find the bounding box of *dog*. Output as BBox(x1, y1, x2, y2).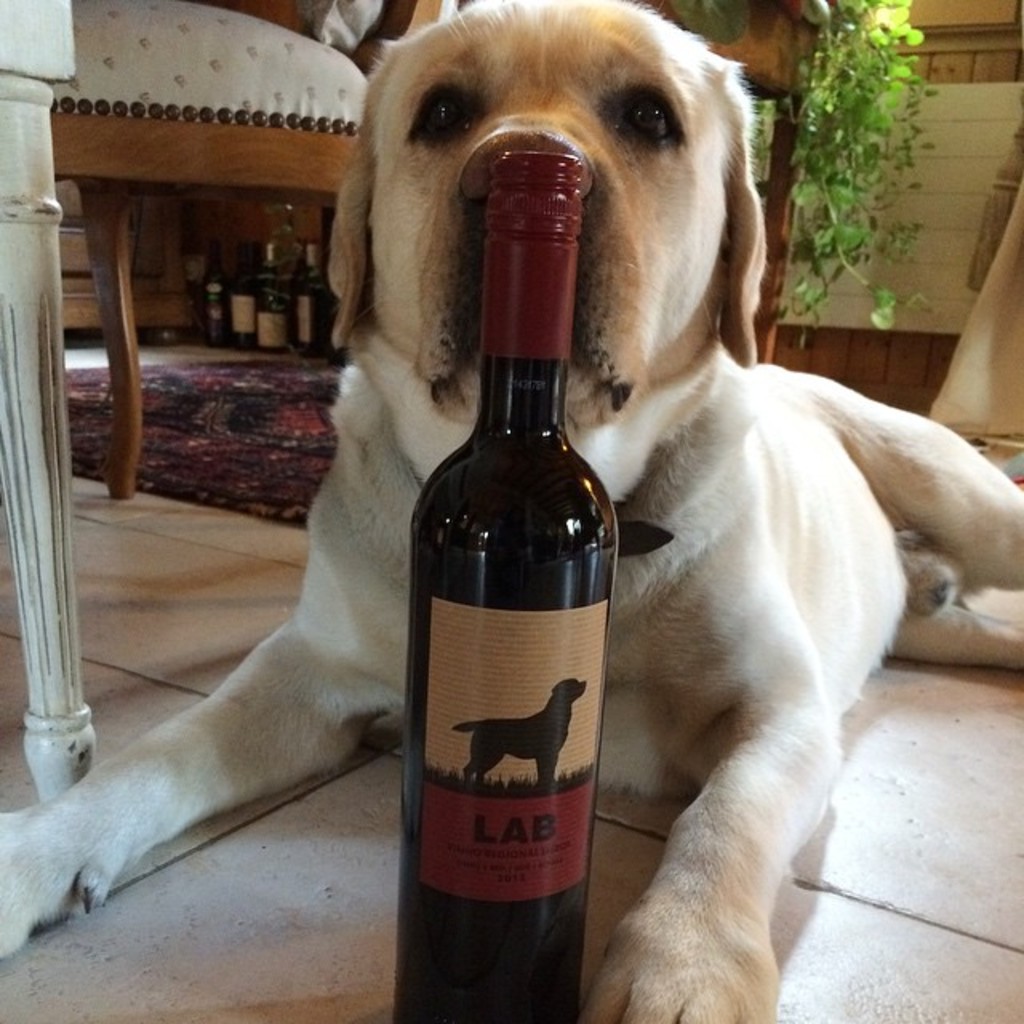
BBox(0, 0, 1022, 1022).
